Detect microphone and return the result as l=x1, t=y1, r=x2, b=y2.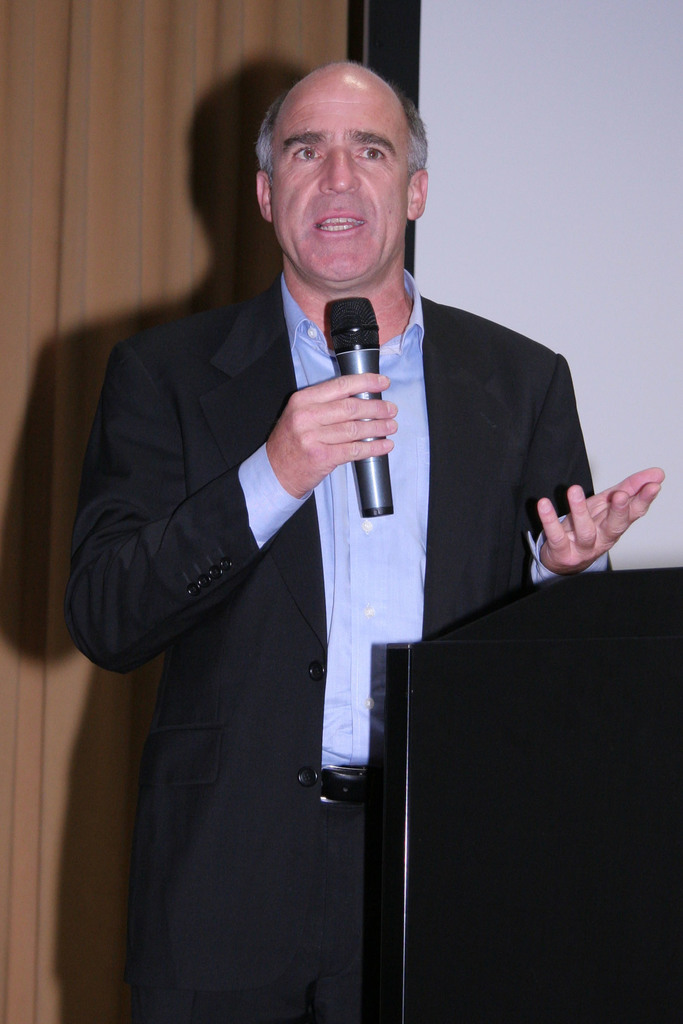
l=325, t=293, r=406, b=522.
